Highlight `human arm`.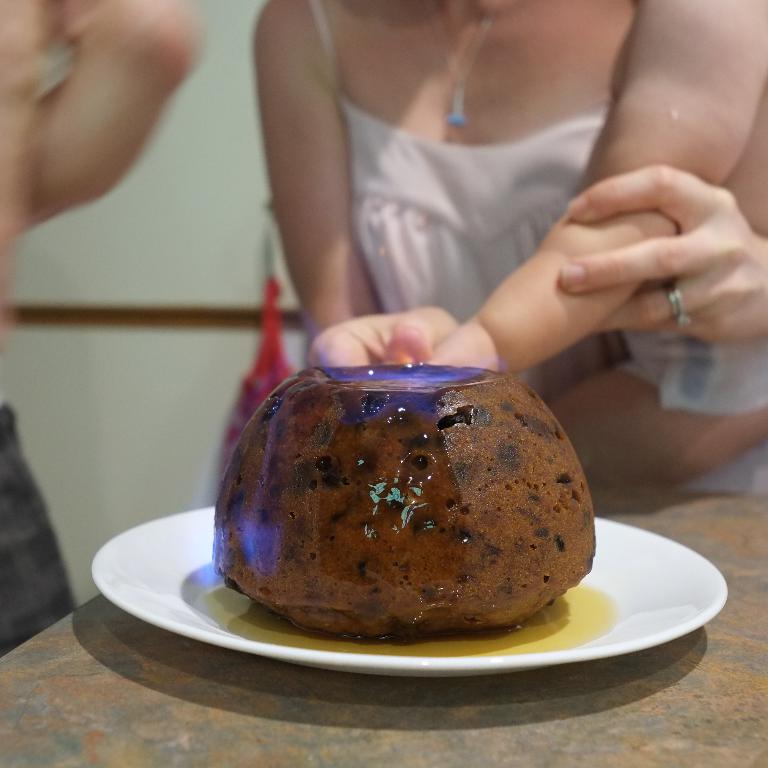
Highlighted region: detection(556, 158, 767, 357).
